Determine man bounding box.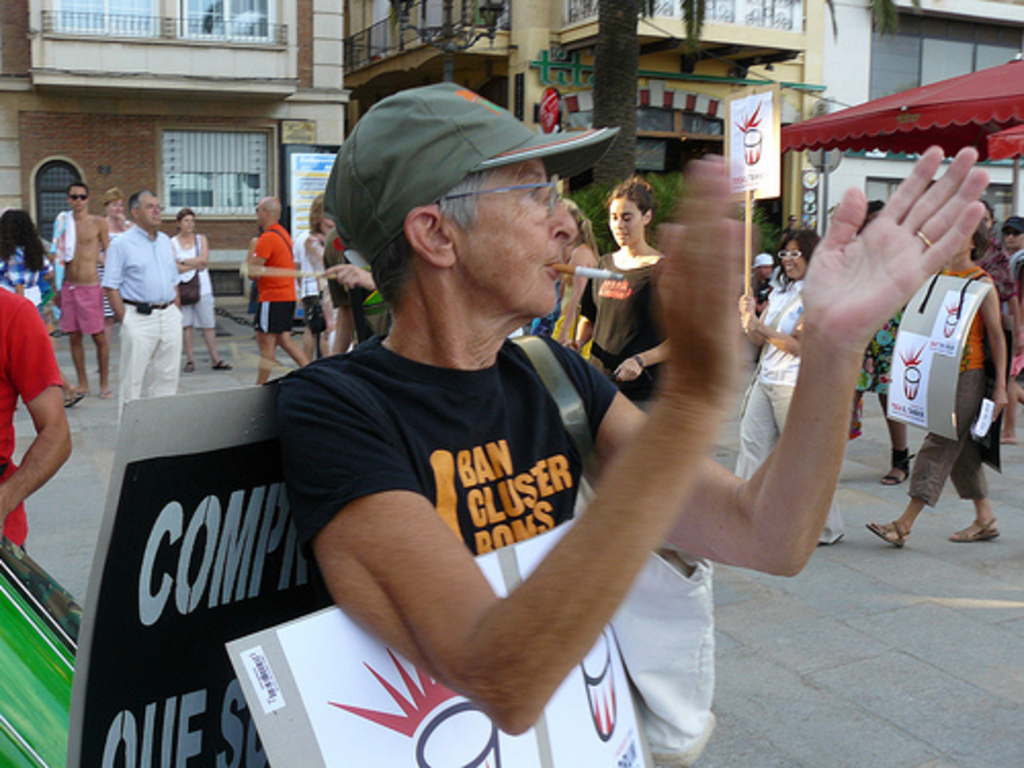
Determined: 713,225,844,541.
